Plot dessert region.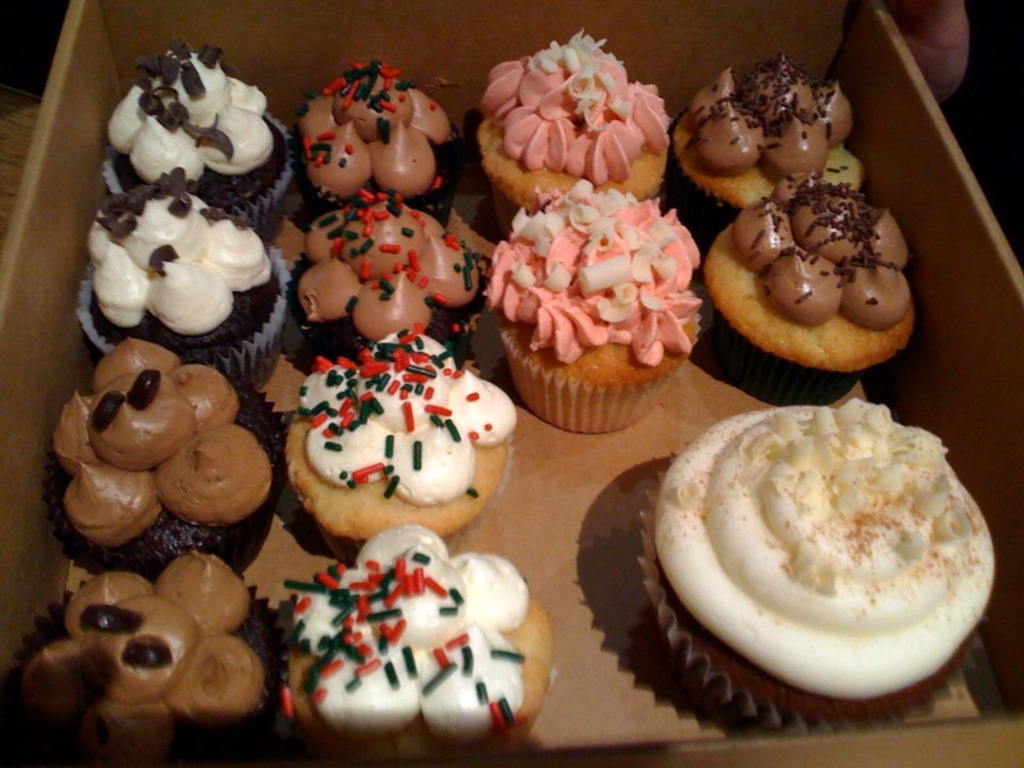
Plotted at 285:60:466:211.
